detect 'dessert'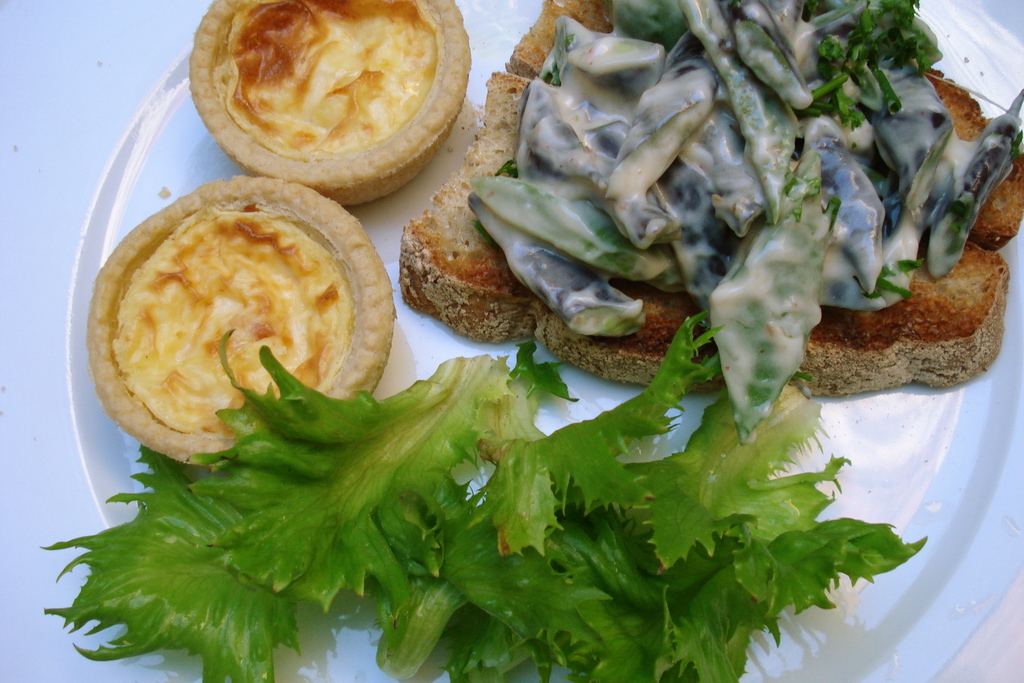
crop(182, 0, 462, 204)
